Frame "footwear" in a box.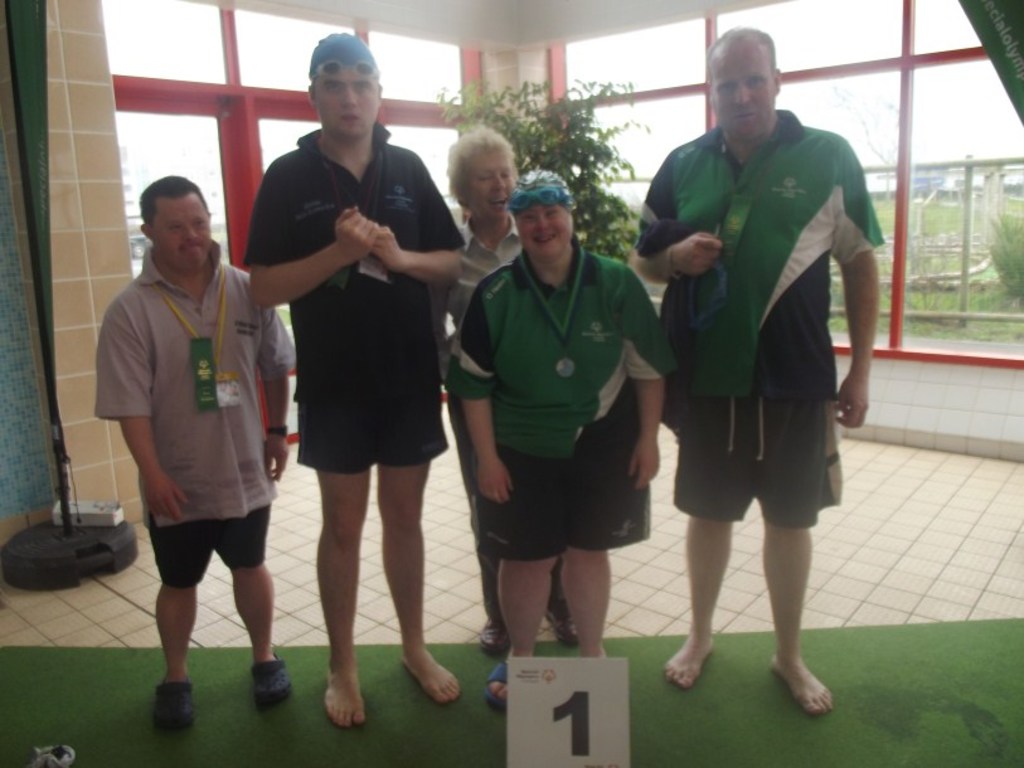
479:616:506:656.
